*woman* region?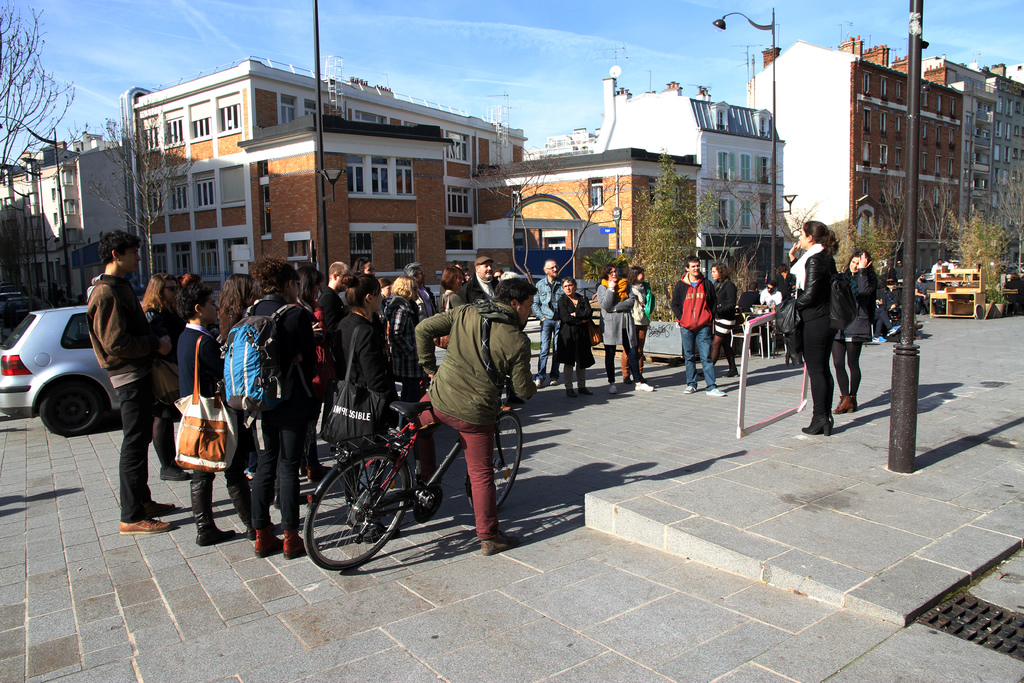
locate(462, 268, 471, 284)
